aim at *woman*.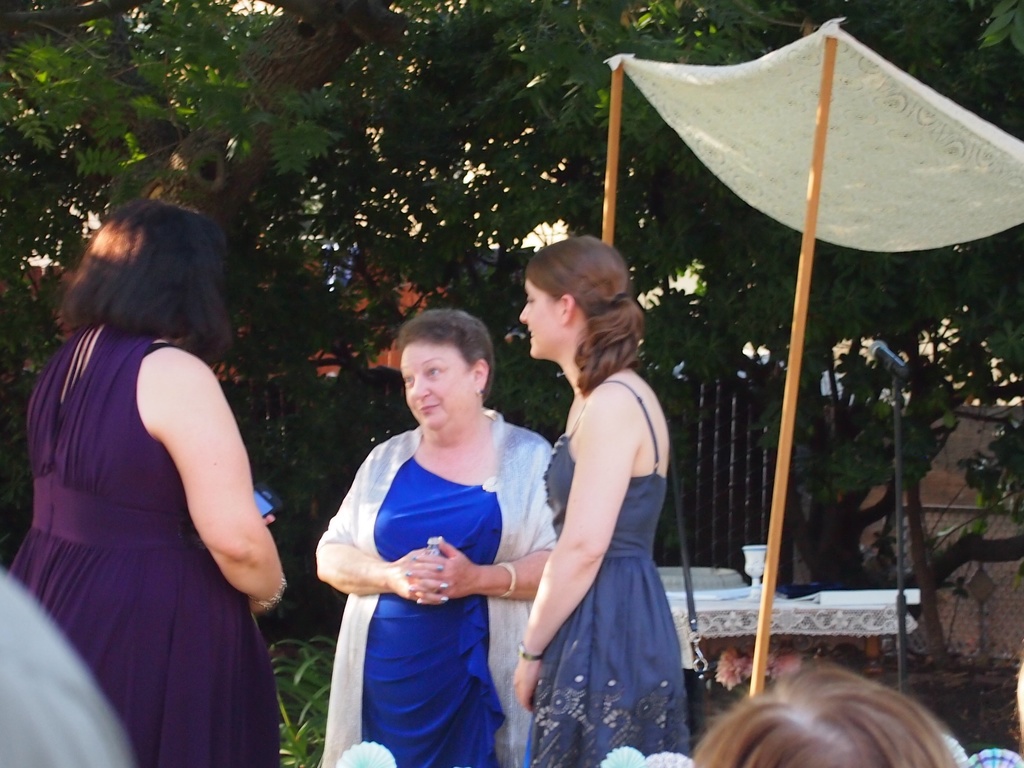
Aimed at box(691, 659, 957, 767).
